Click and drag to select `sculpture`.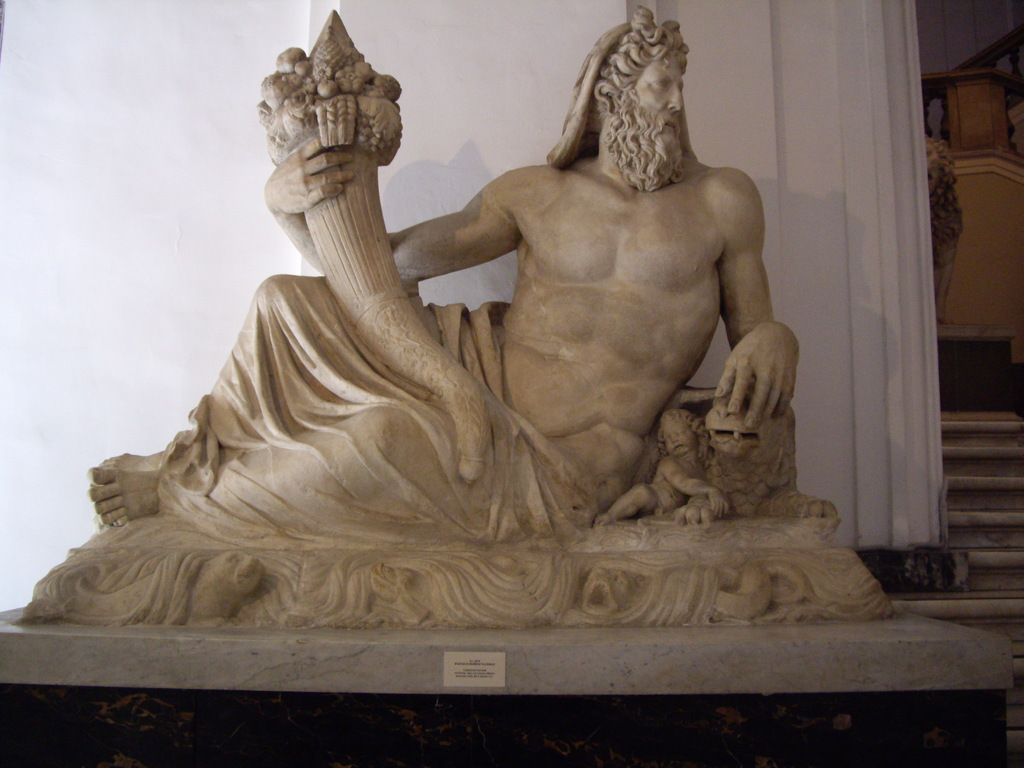
Selection: region(678, 385, 835, 512).
